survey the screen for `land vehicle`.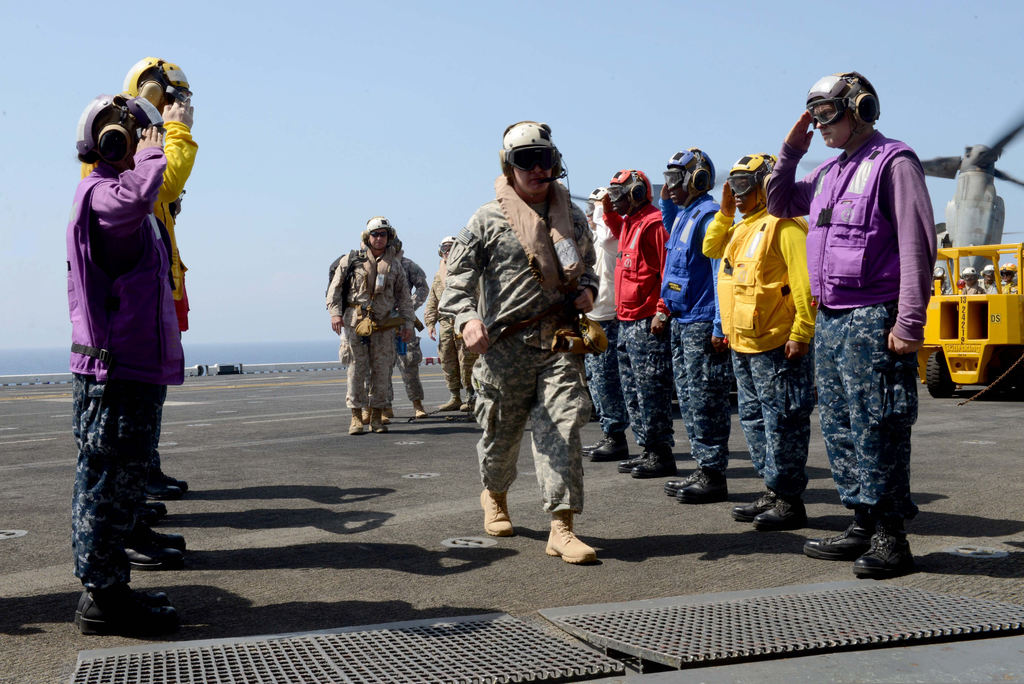
Survey found: detection(916, 232, 1018, 407).
